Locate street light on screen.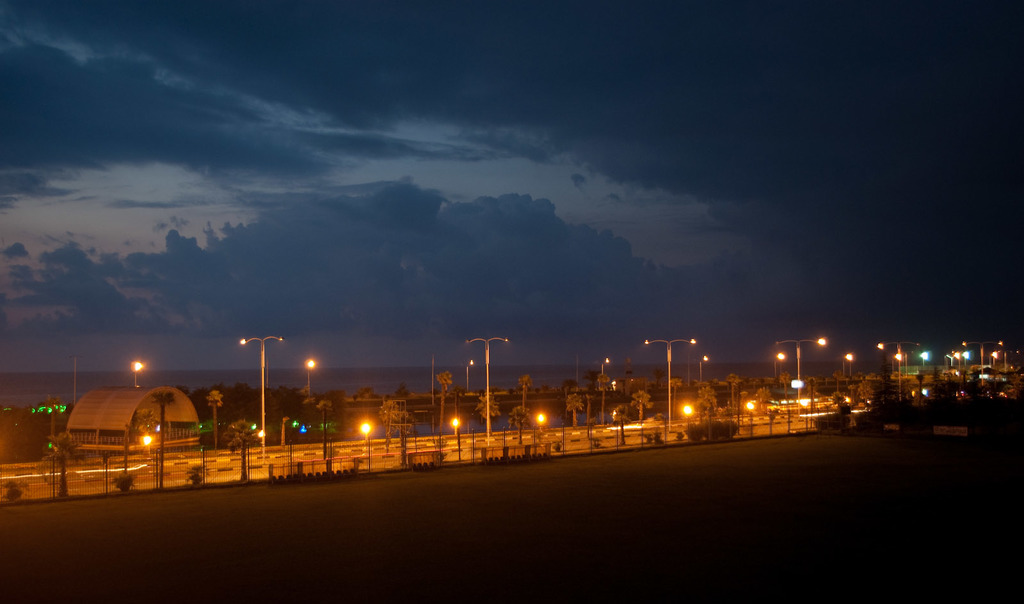
On screen at [left=306, top=358, right=315, bottom=402].
